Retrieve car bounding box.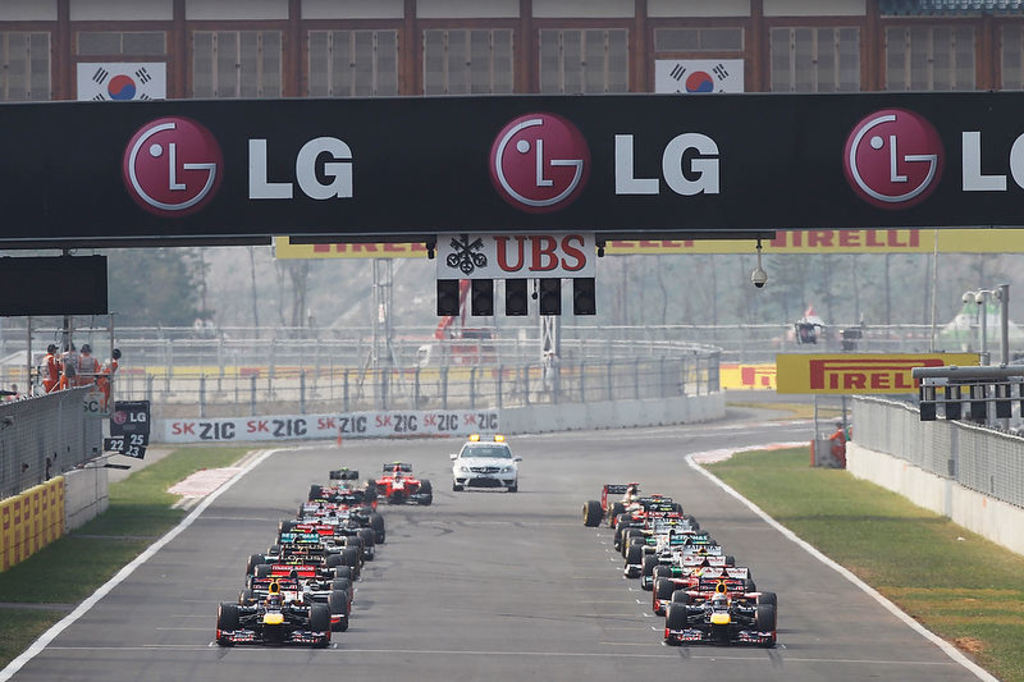
Bounding box: l=449, t=431, r=520, b=493.
